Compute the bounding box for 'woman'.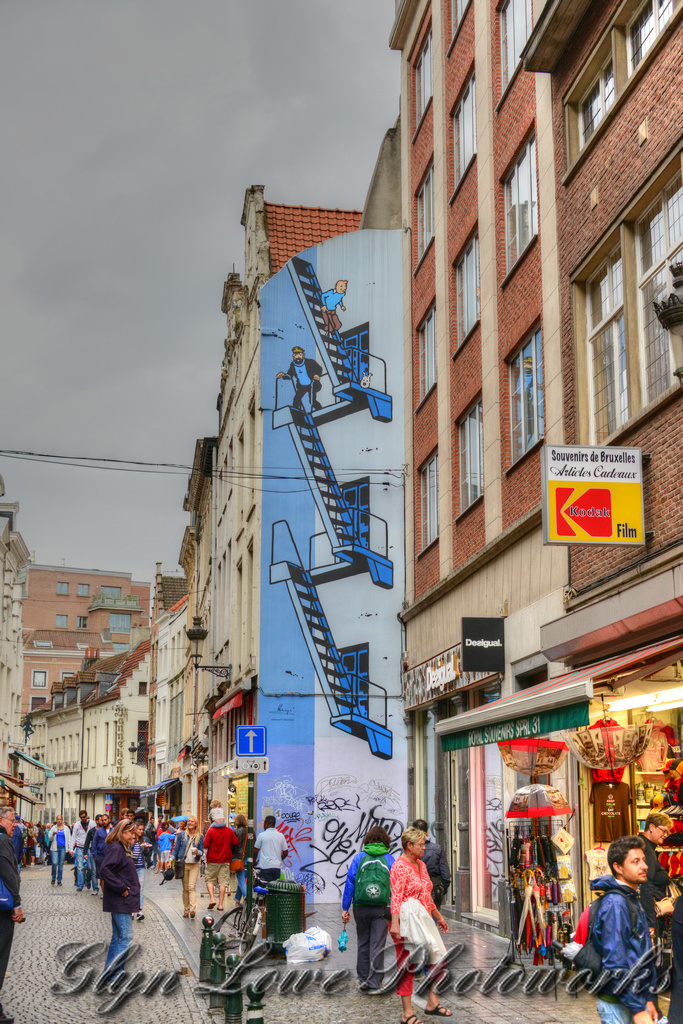
{"left": 97, "top": 817, "right": 137, "bottom": 967}.
